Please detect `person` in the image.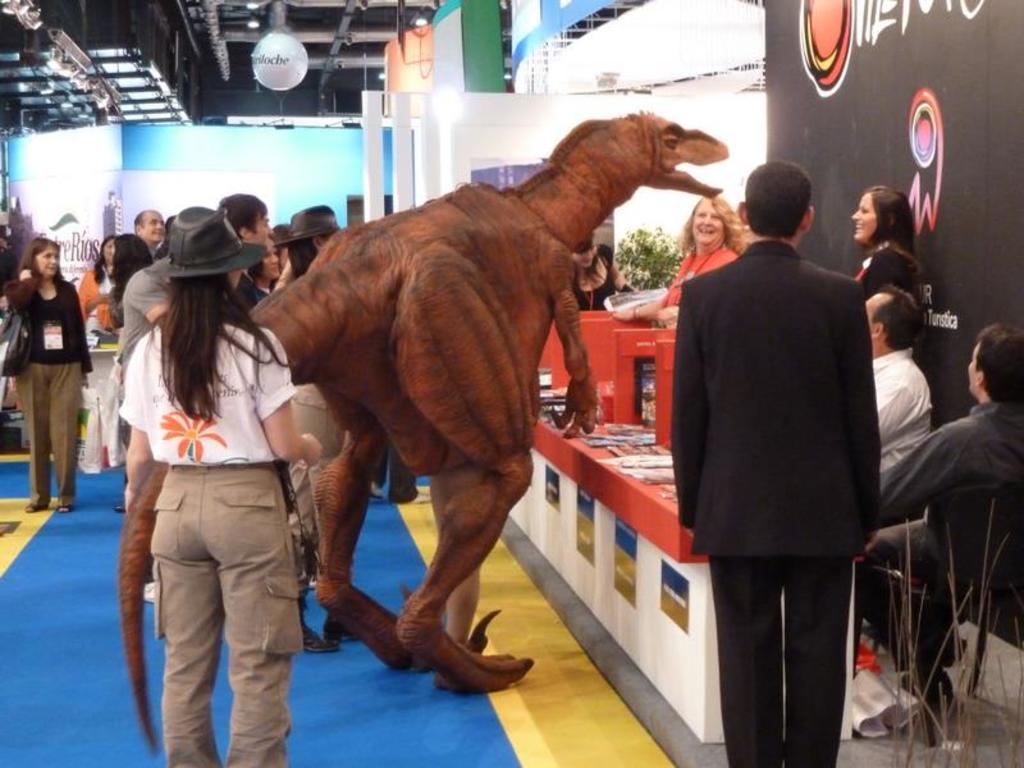
x1=869 y1=324 x2=1023 y2=739.
